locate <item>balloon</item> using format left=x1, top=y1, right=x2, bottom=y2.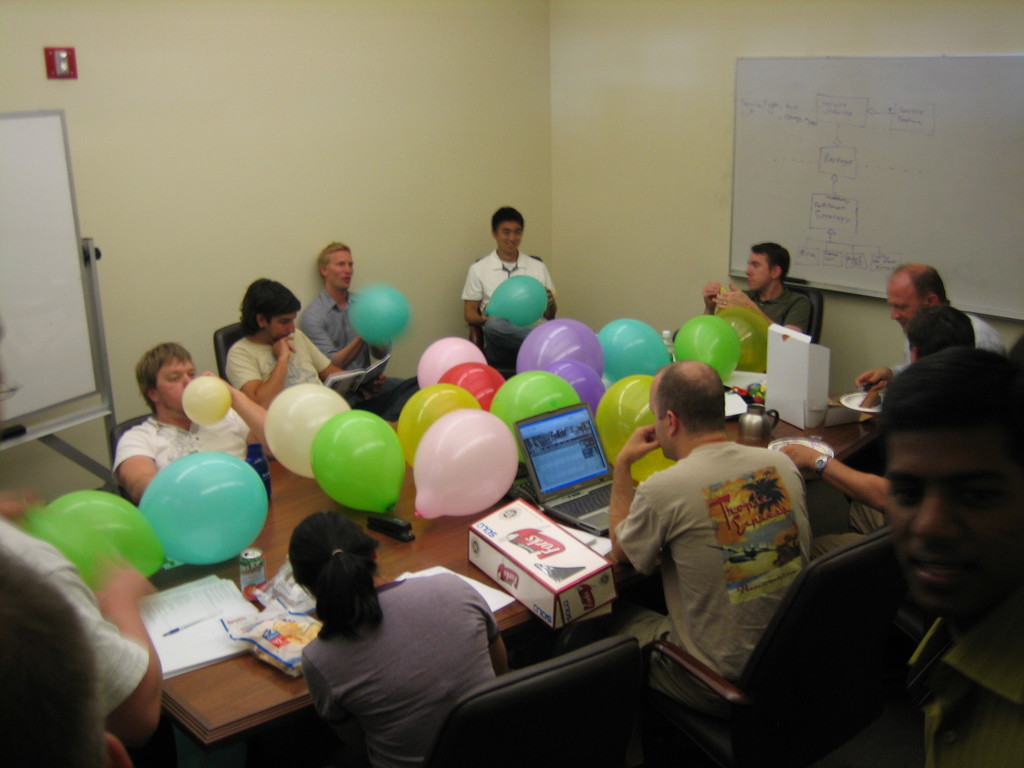
left=486, top=276, right=548, bottom=328.
